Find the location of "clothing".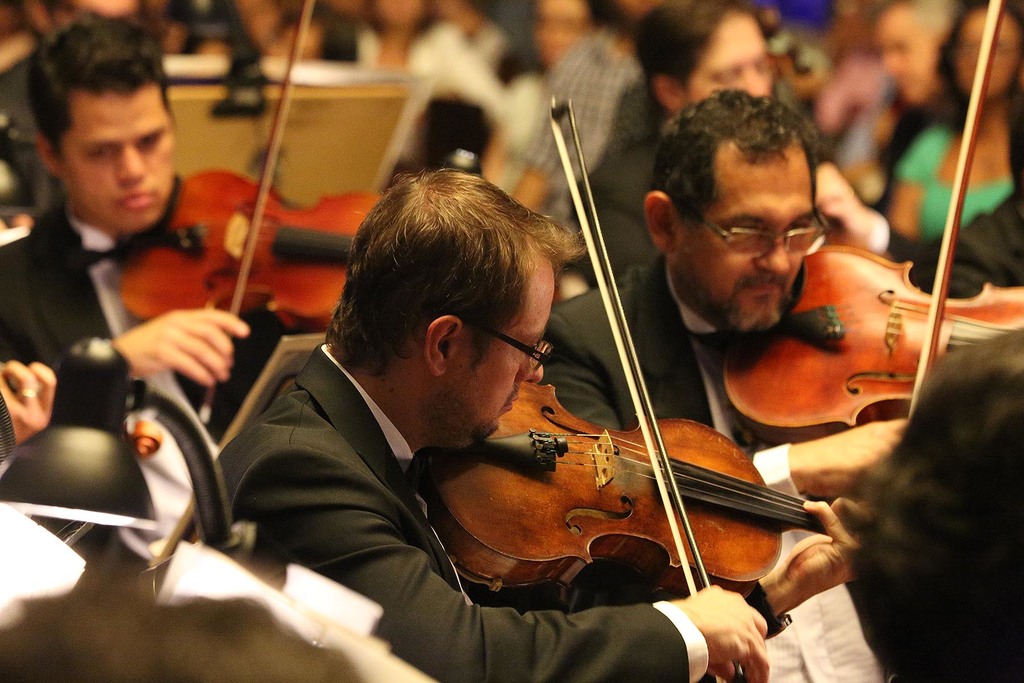
Location: (left=895, top=122, right=1020, bottom=236).
